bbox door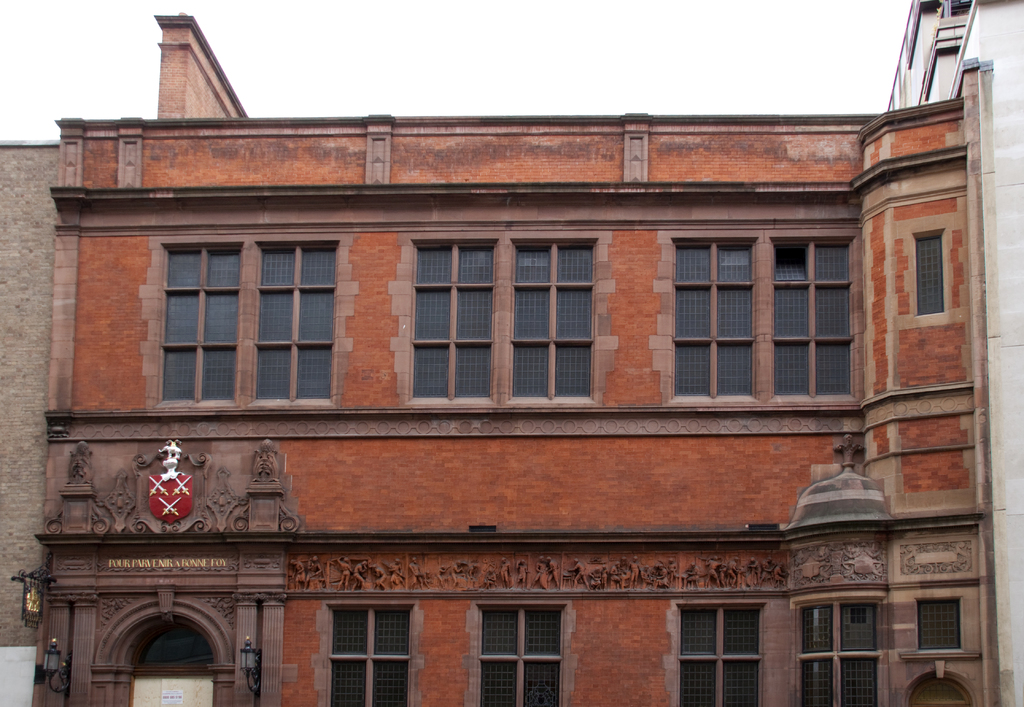
(128, 663, 215, 706)
